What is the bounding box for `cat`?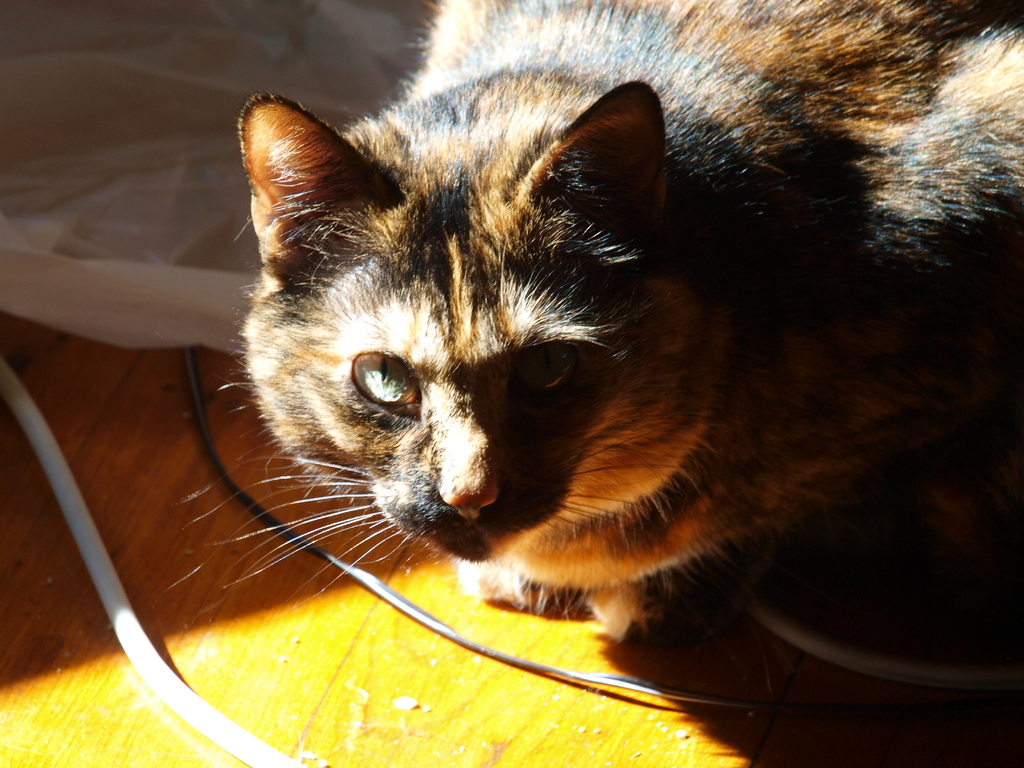
<box>156,0,1023,659</box>.
